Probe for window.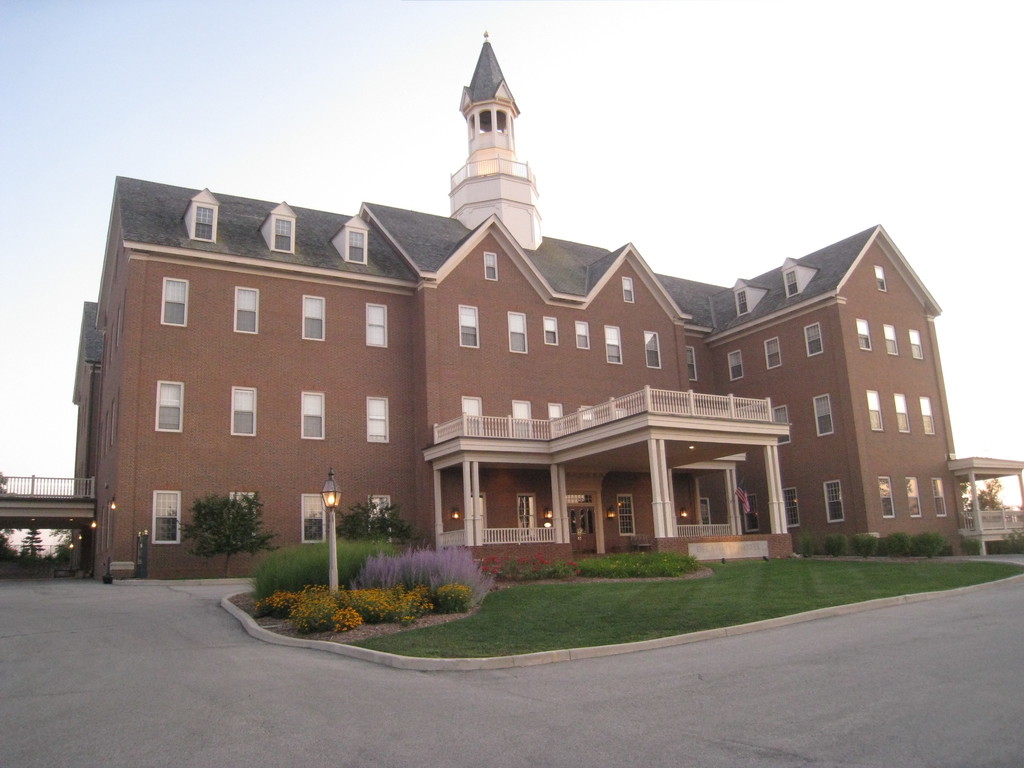
Probe result: <region>150, 490, 179, 543</region>.
